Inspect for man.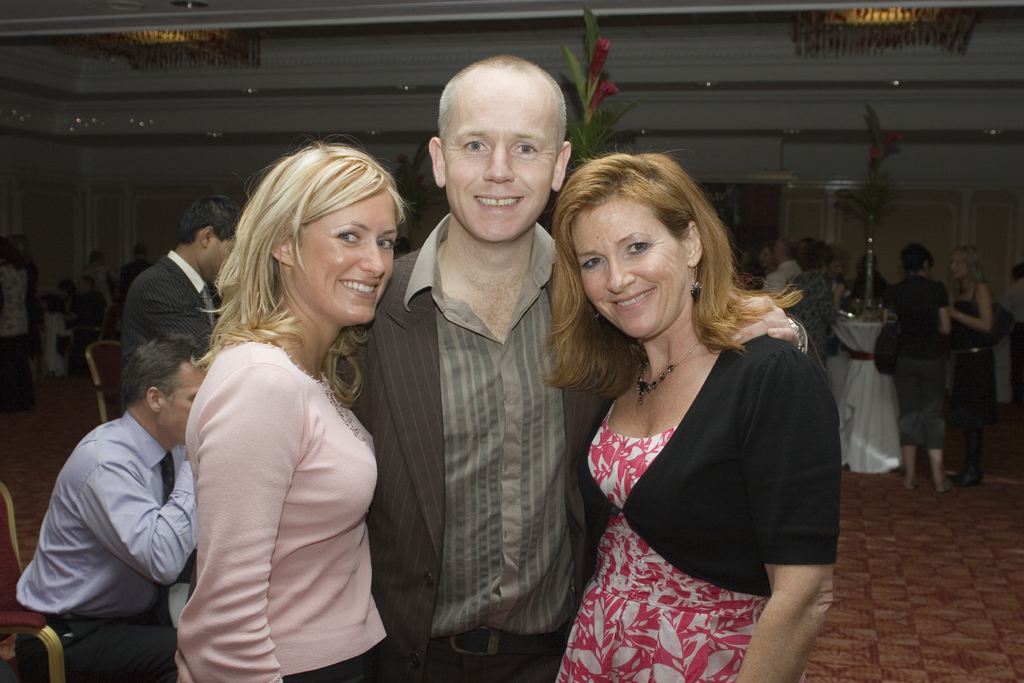
Inspection: bbox=[14, 345, 213, 682].
